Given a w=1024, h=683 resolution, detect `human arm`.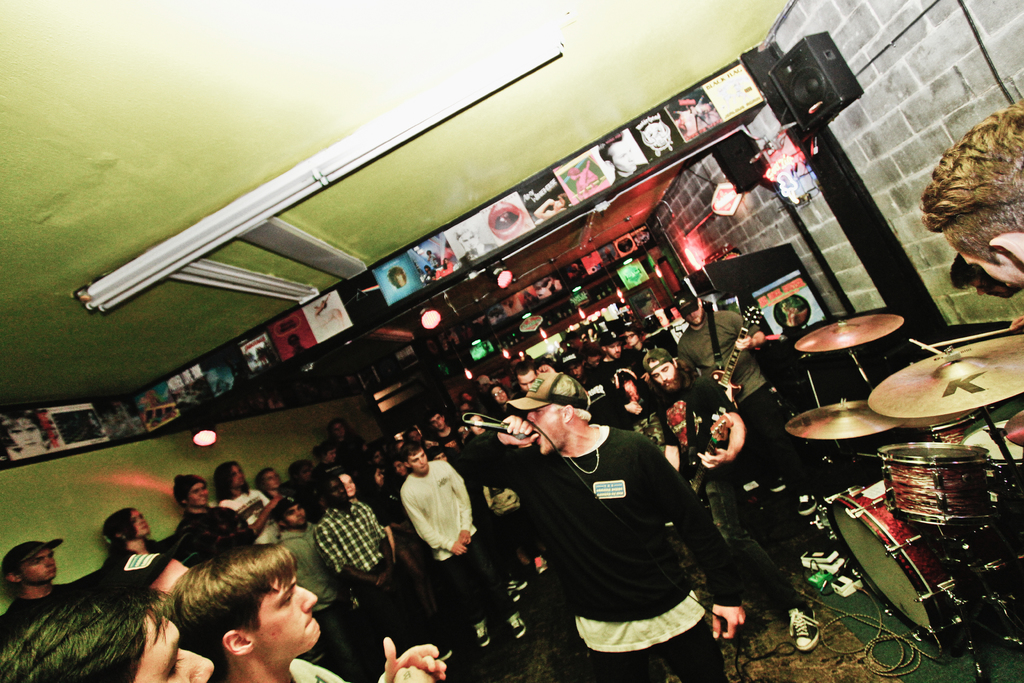
{"left": 400, "top": 491, "right": 468, "bottom": 556}.
